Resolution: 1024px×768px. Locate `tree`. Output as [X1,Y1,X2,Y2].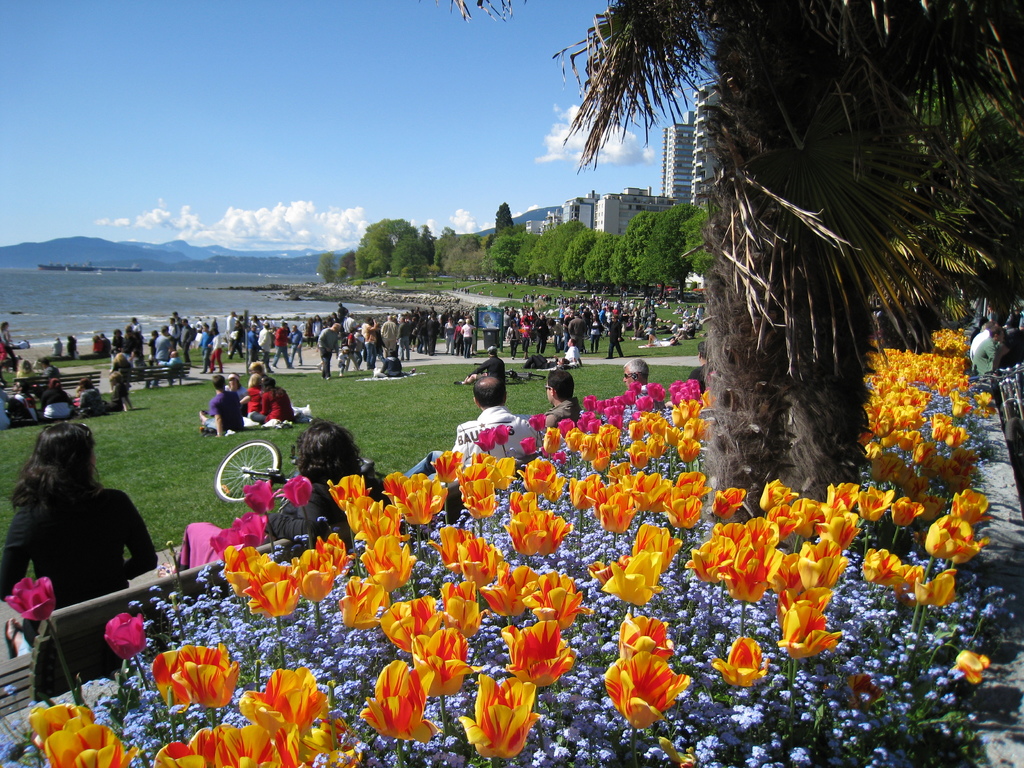
[304,204,758,326].
